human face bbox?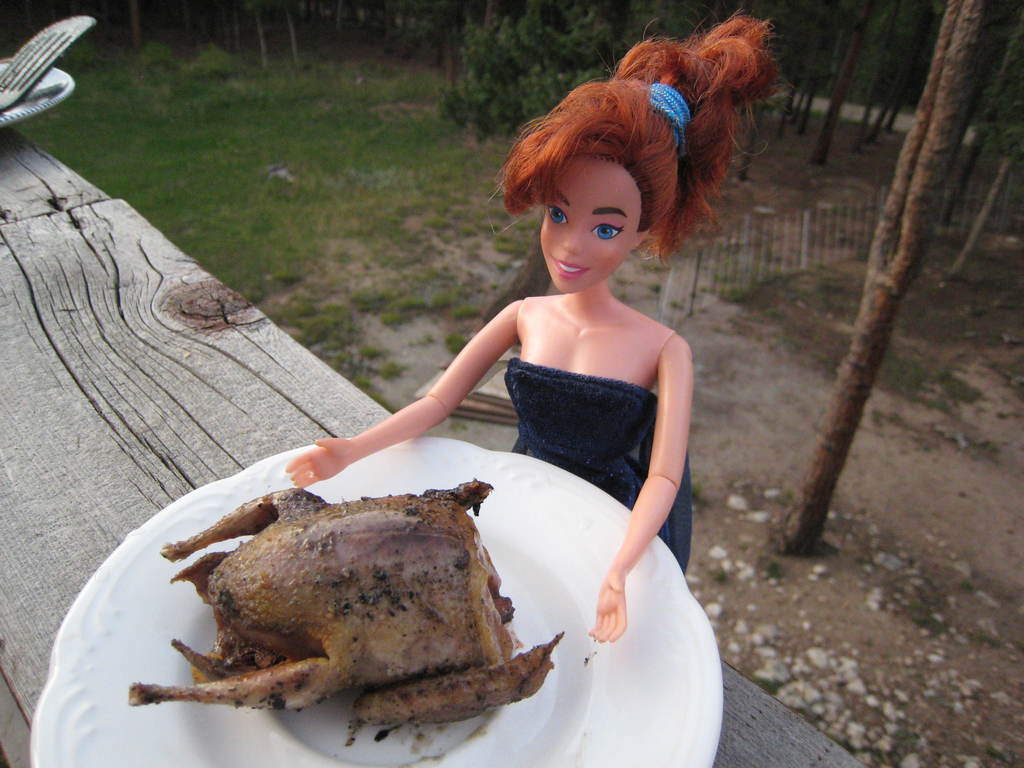
rect(543, 152, 644, 285)
